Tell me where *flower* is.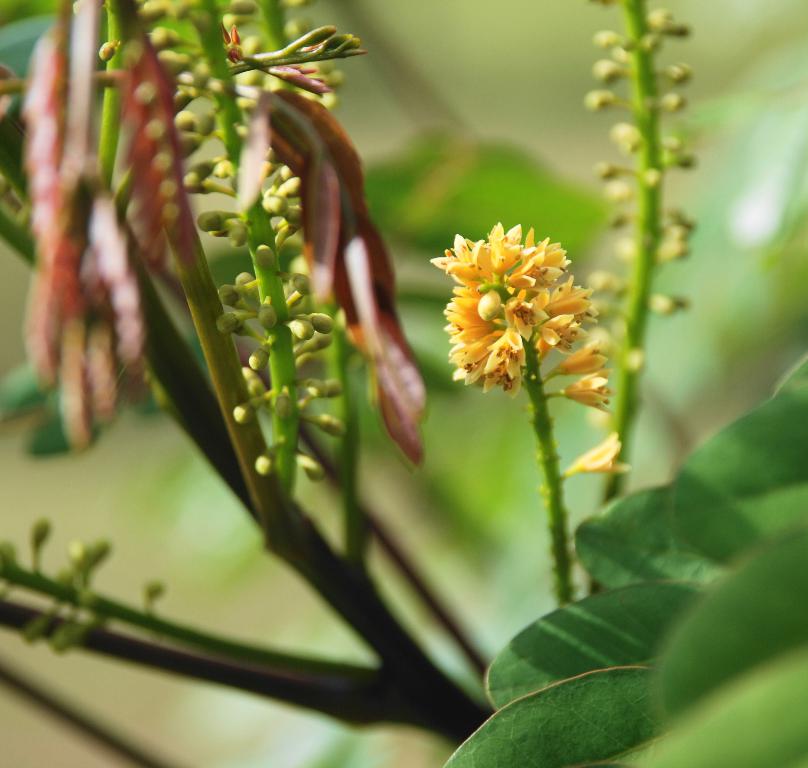
*flower* is at 430:206:597:409.
